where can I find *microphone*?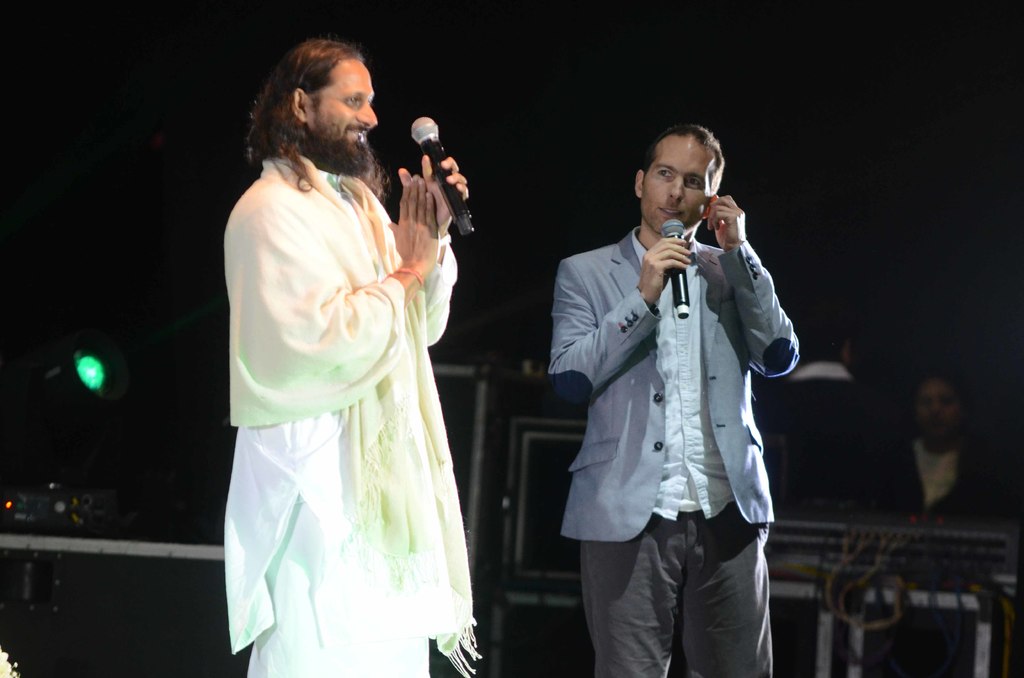
You can find it at 661, 215, 687, 319.
